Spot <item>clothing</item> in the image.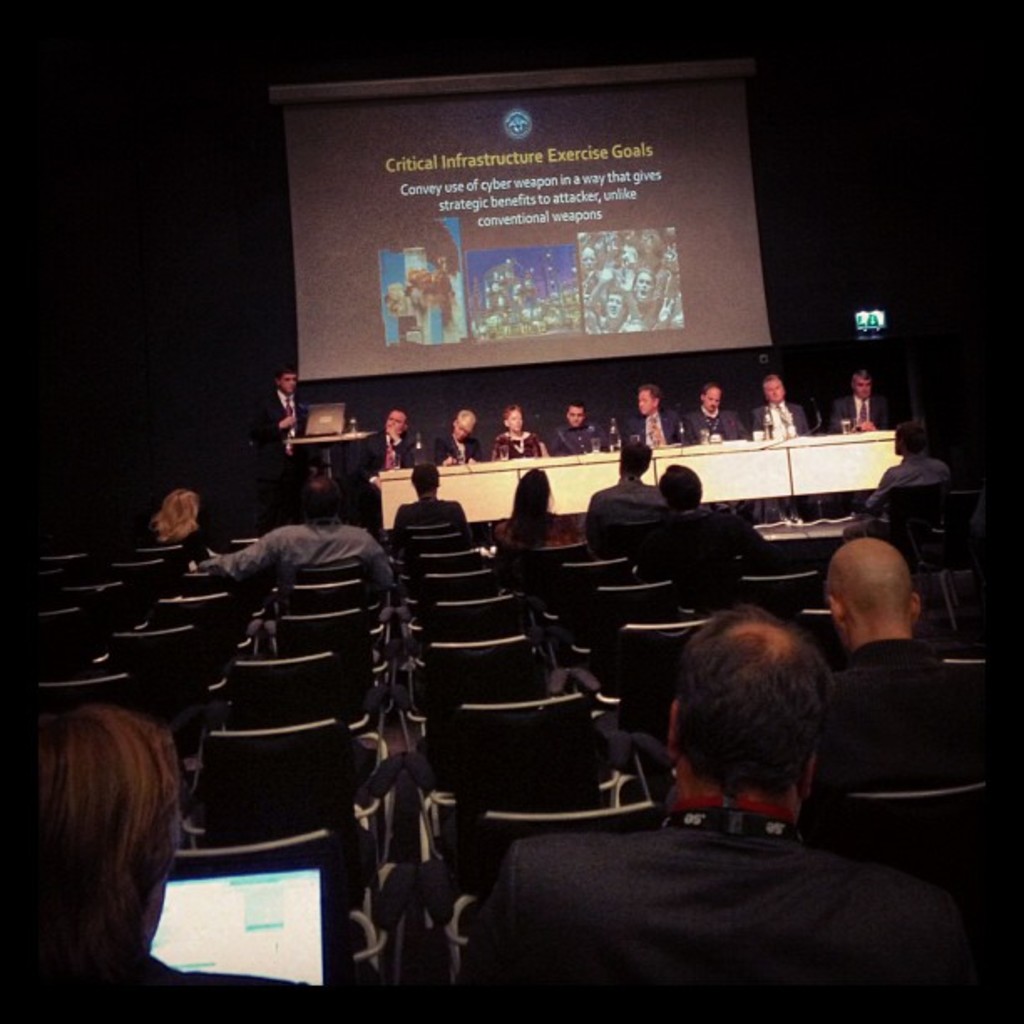
<item>clothing</item> found at [x1=489, y1=505, x2=584, y2=556].
